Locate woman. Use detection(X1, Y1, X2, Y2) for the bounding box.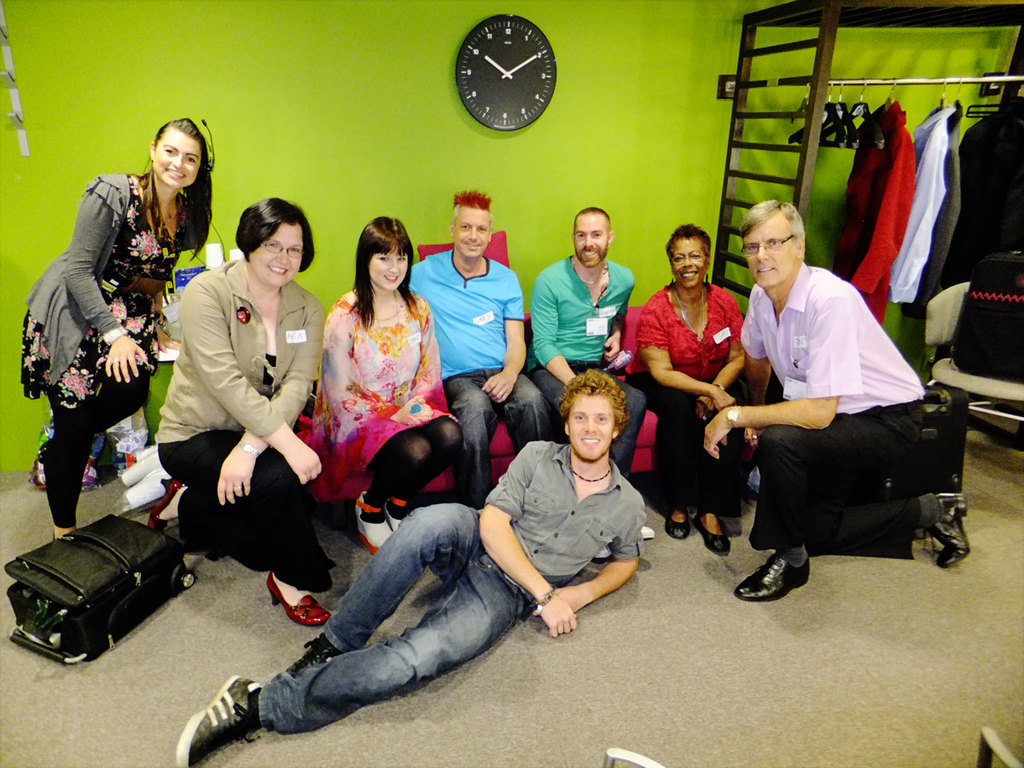
detection(294, 211, 459, 539).
